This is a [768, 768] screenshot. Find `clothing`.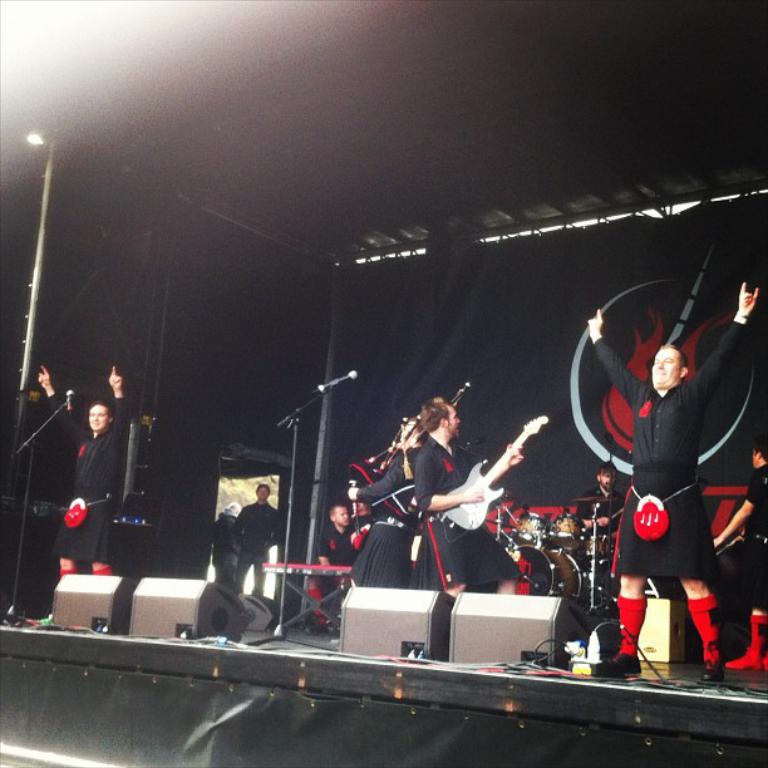
Bounding box: Rect(575, 487, 629, 541).
